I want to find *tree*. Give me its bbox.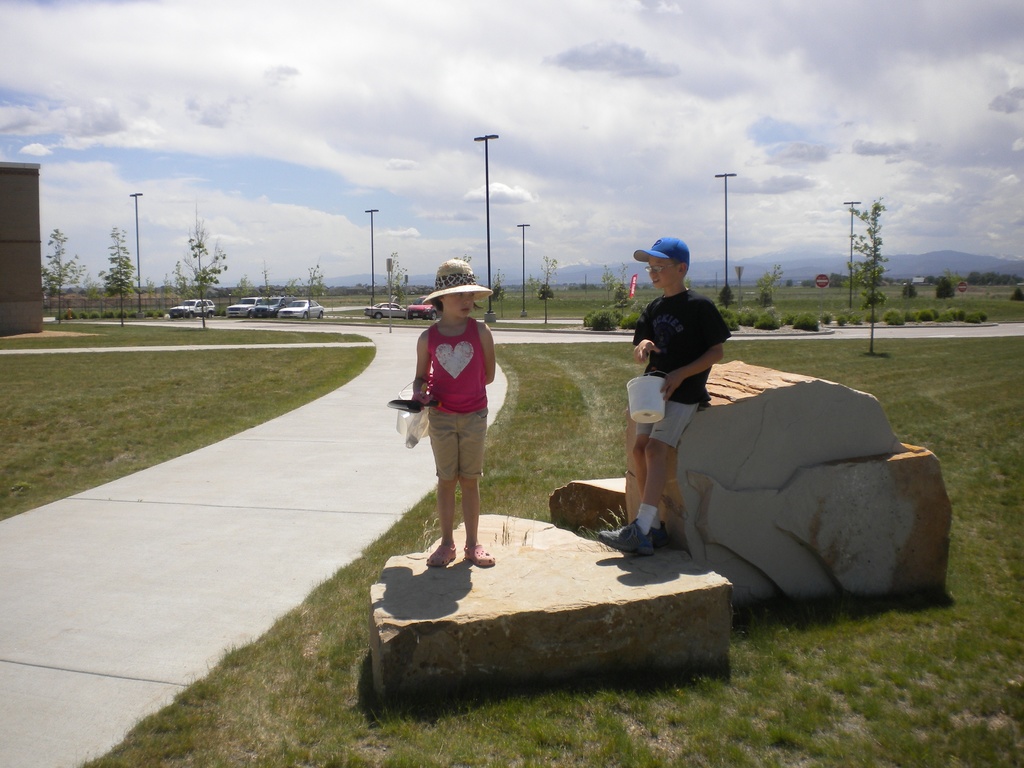
pyautogui.locateOnScreen(600, 260, 639, 321).
